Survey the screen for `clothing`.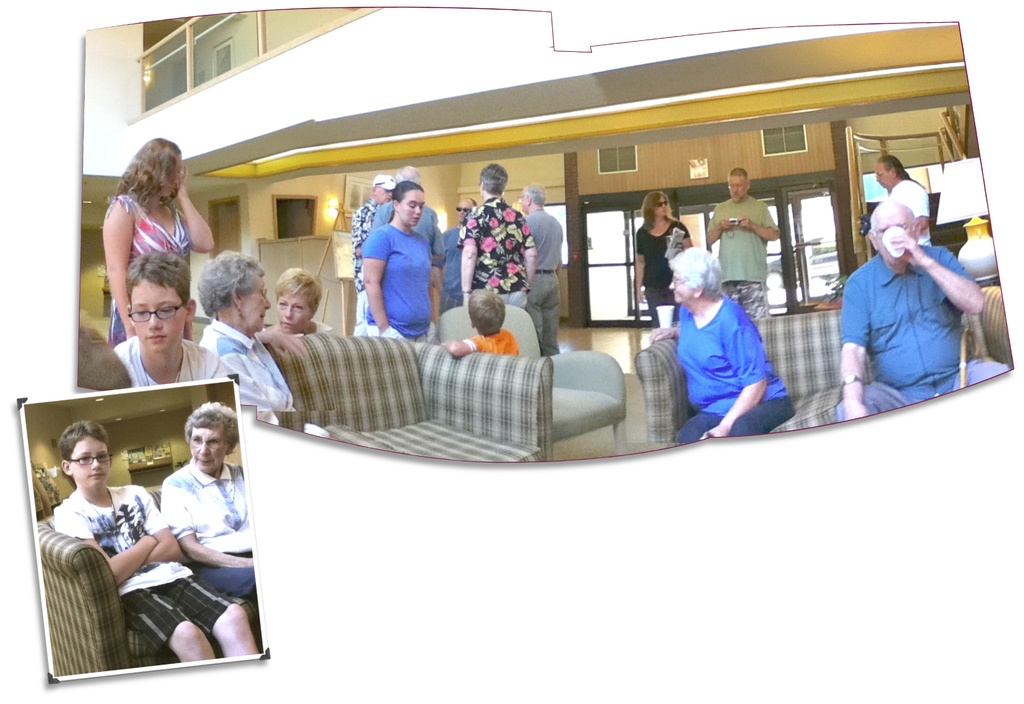
Survey found: {"x1": 633, "y1": 210, "x2": 688, "y2": 324}.
